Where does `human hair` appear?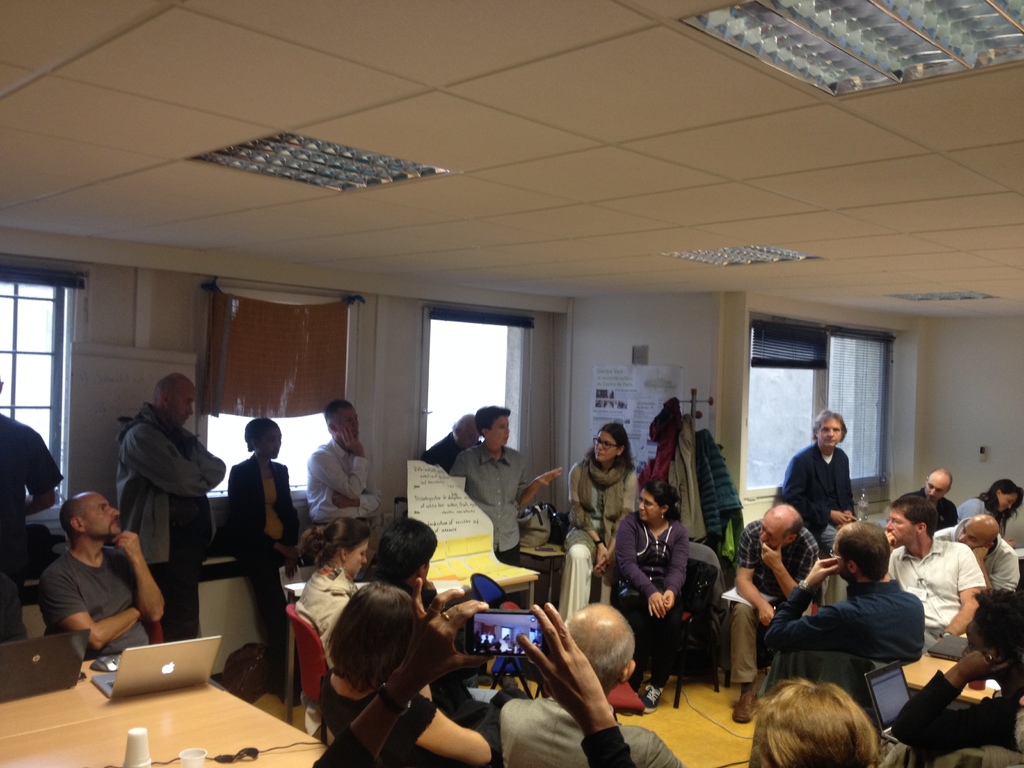
Appears at x1=321 y1=399 x2=351 y2=431.
